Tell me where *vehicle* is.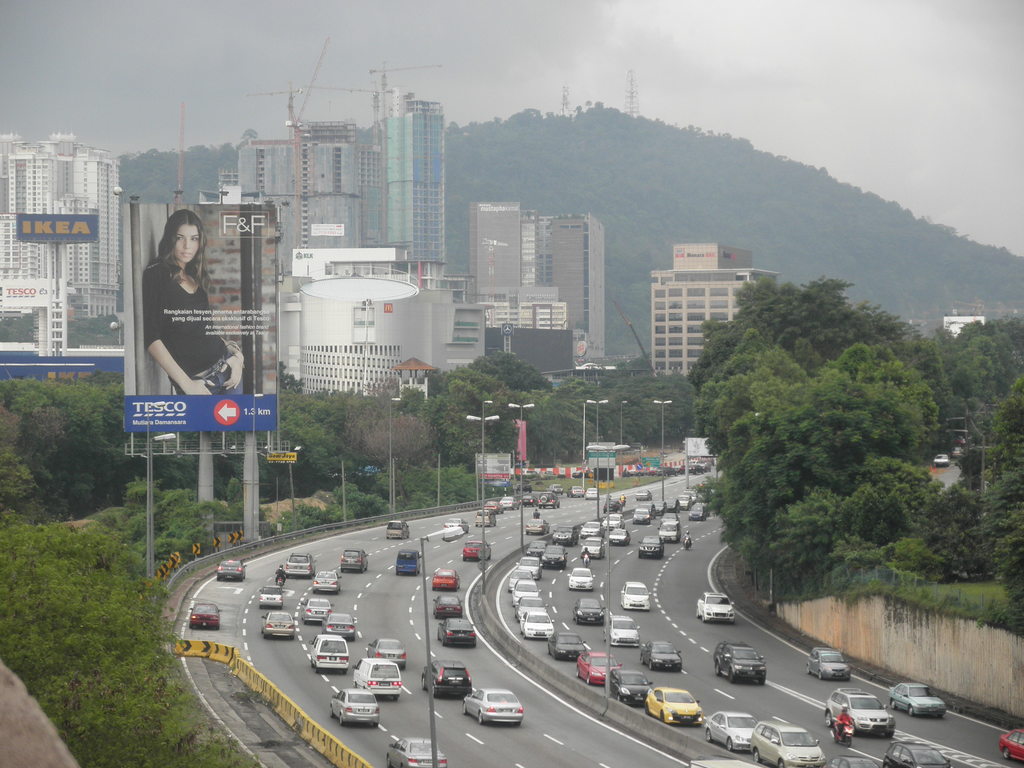
*vehicle* is at <bbox>710, 706, 755, 749</bbox>.
